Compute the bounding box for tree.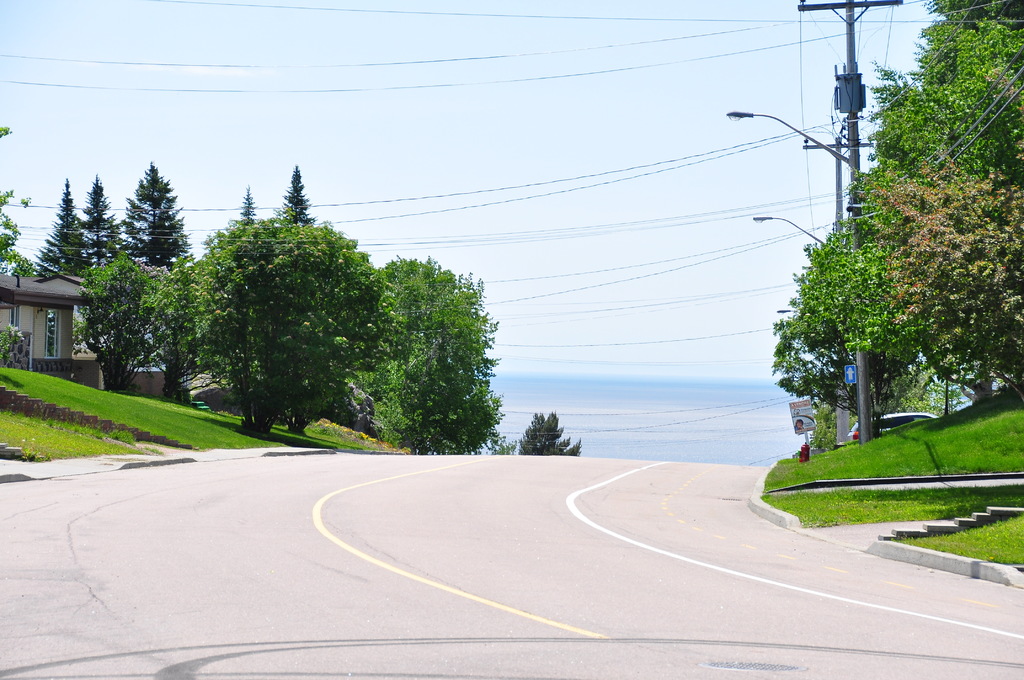
[279, 166, 315, 223].
